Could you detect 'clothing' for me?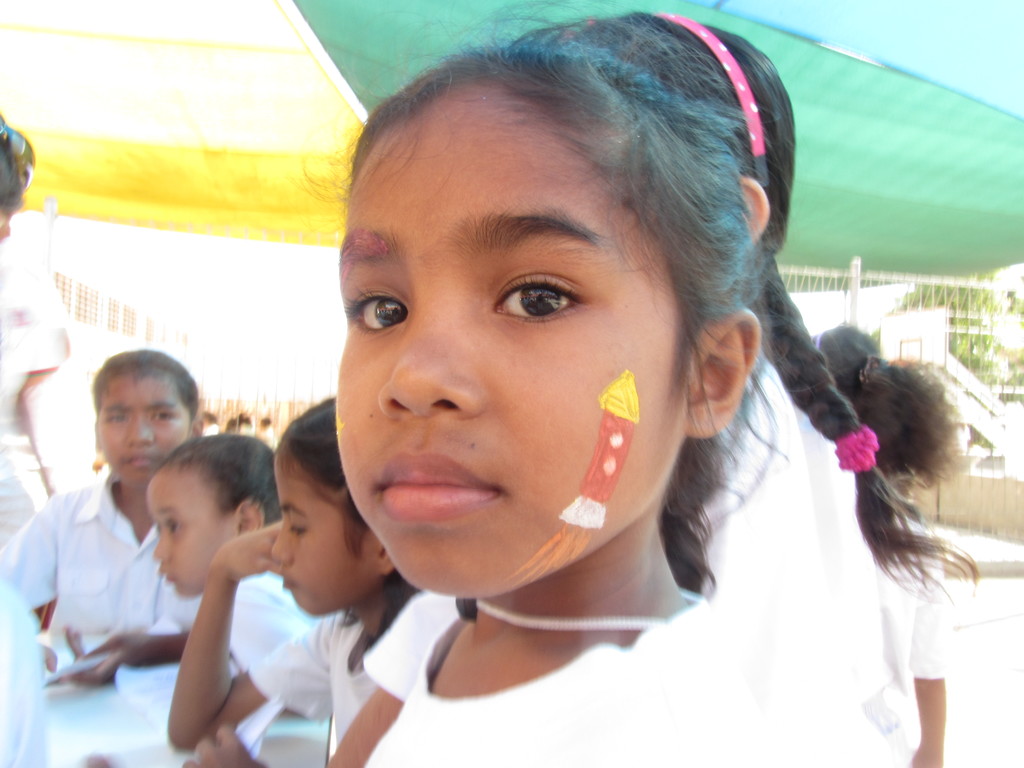
Detection result: 355, 593, 887, 767.
